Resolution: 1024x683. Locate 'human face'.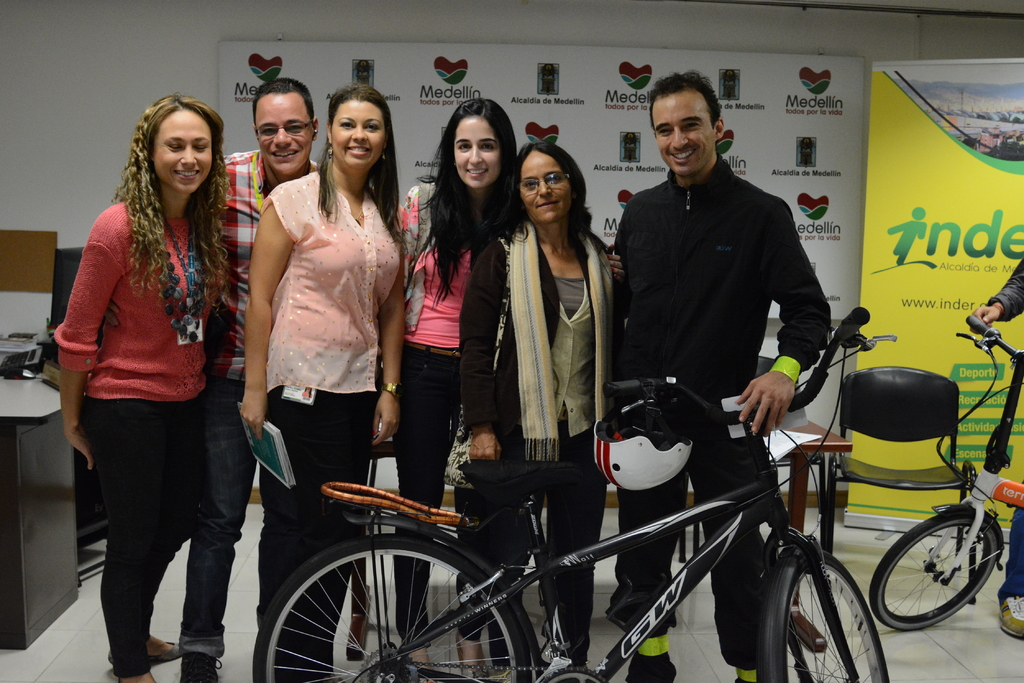
l=452, t=114, r=496, b=185.
